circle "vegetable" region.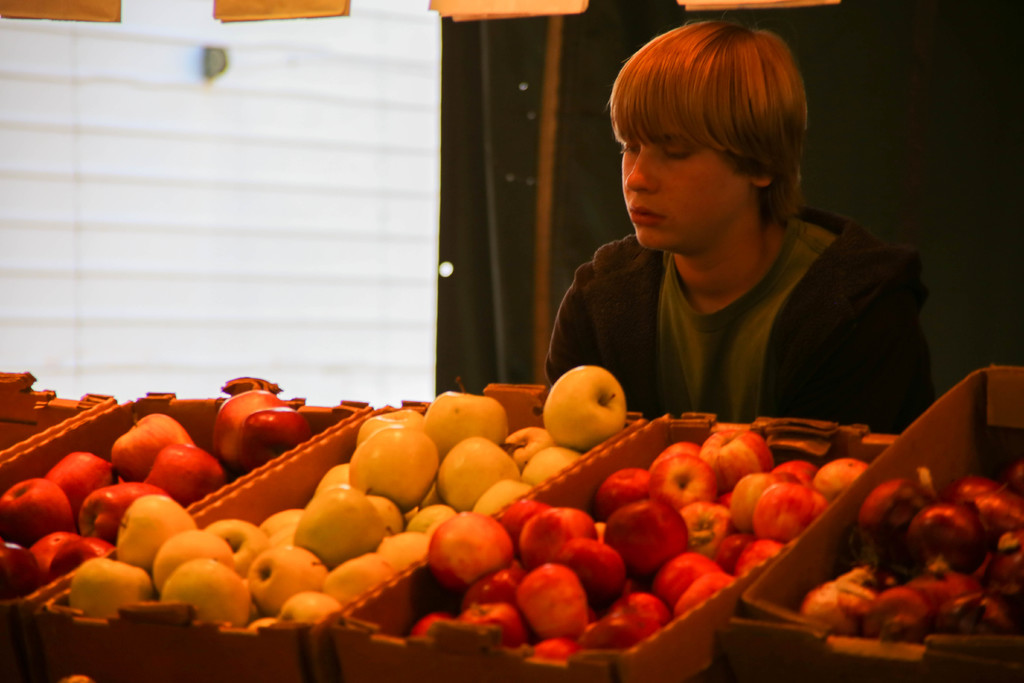
Region: crop(913, 507, 991, 579).
